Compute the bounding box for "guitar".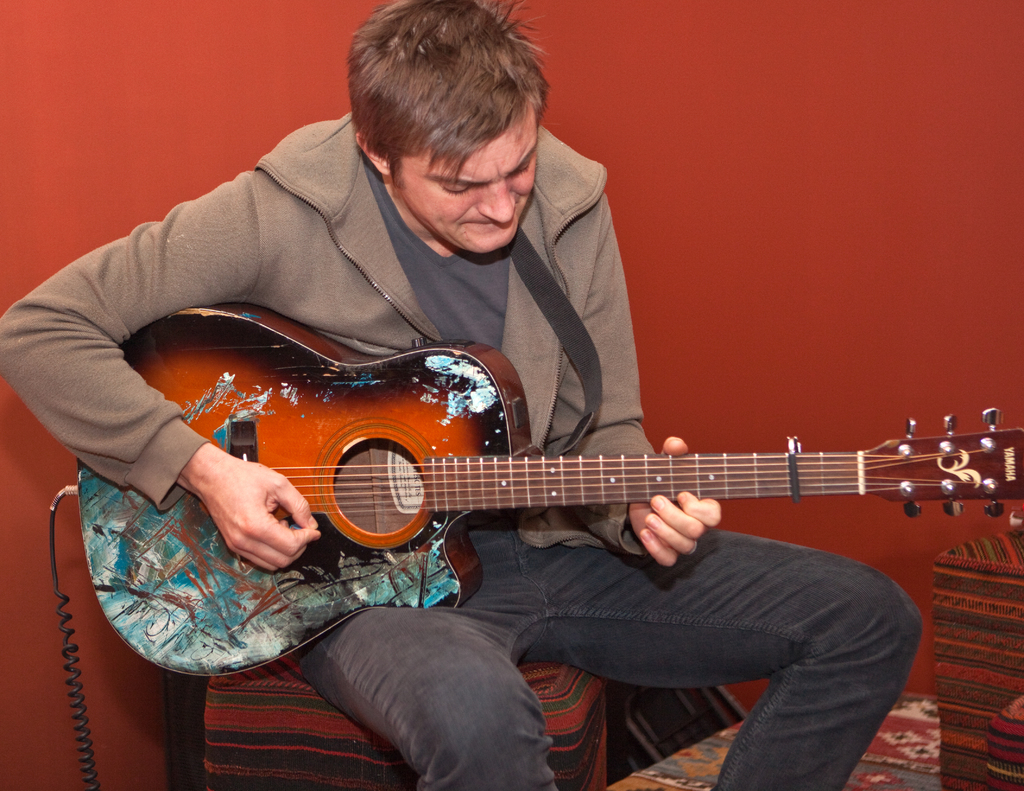
<bbox>77, 303, 1023, 678</bbox>.
